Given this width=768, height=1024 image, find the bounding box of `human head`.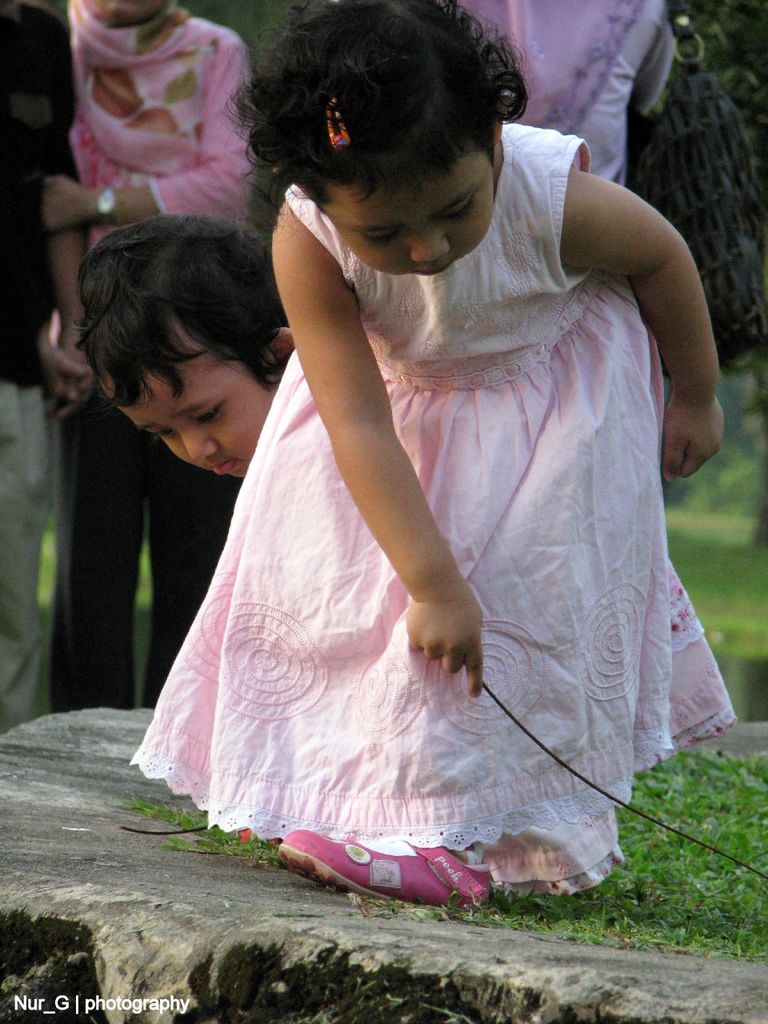
bbox=(74, 202, 292, 482).
